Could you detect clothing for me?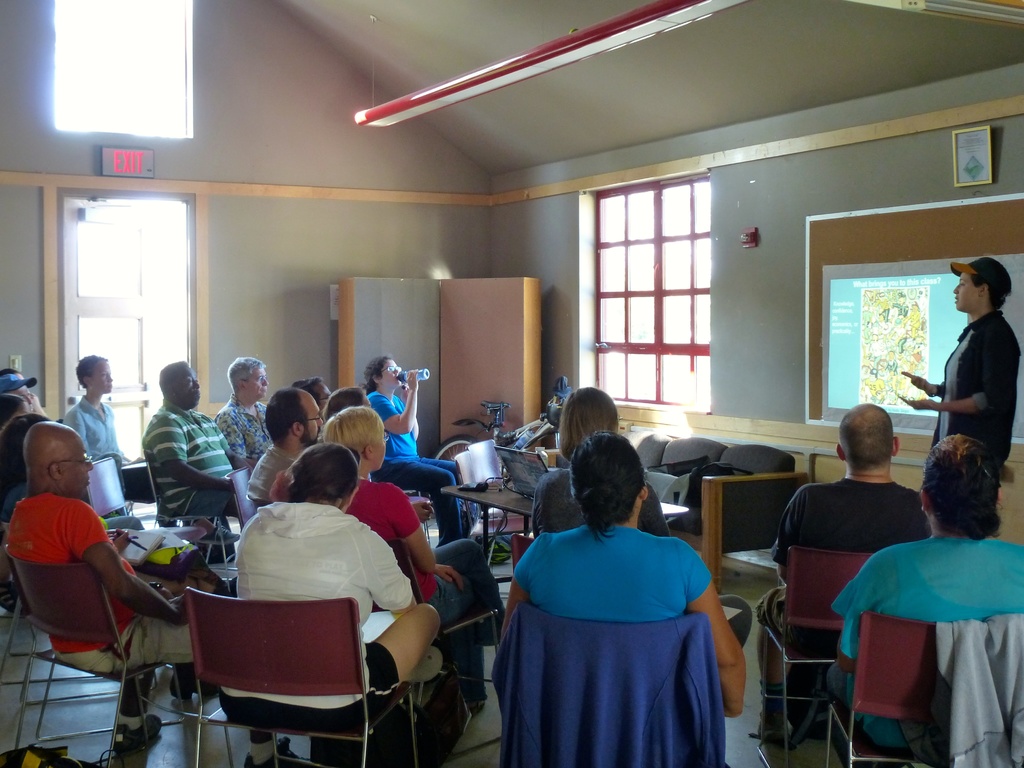
Detection result: locate(483, 596, 728, 767).
